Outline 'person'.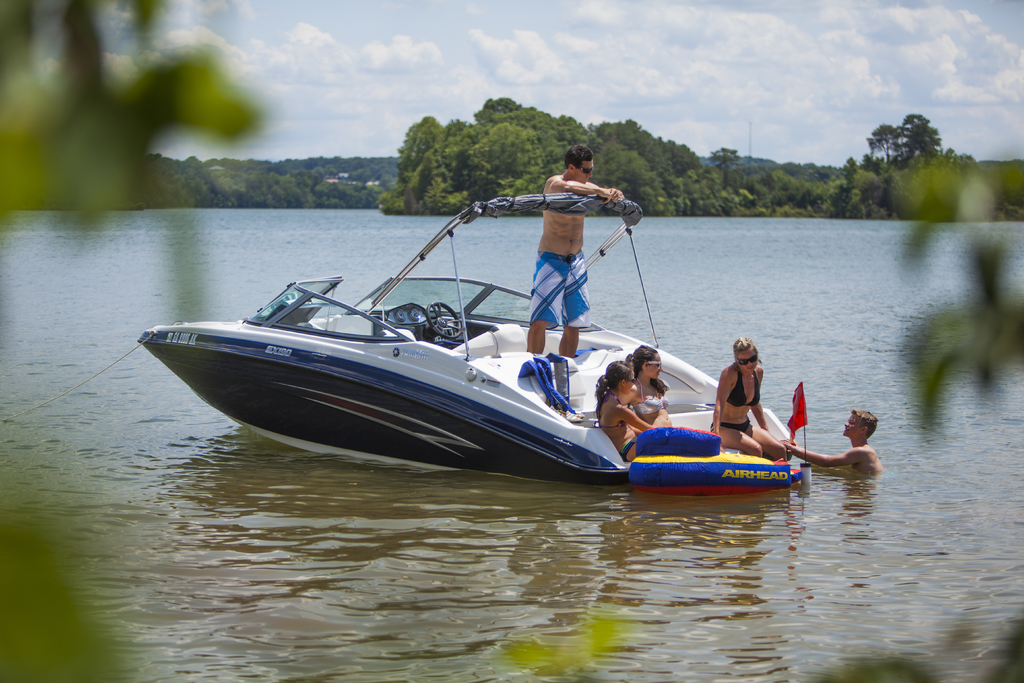
Outline: box=[524, 135, 625, 358].
